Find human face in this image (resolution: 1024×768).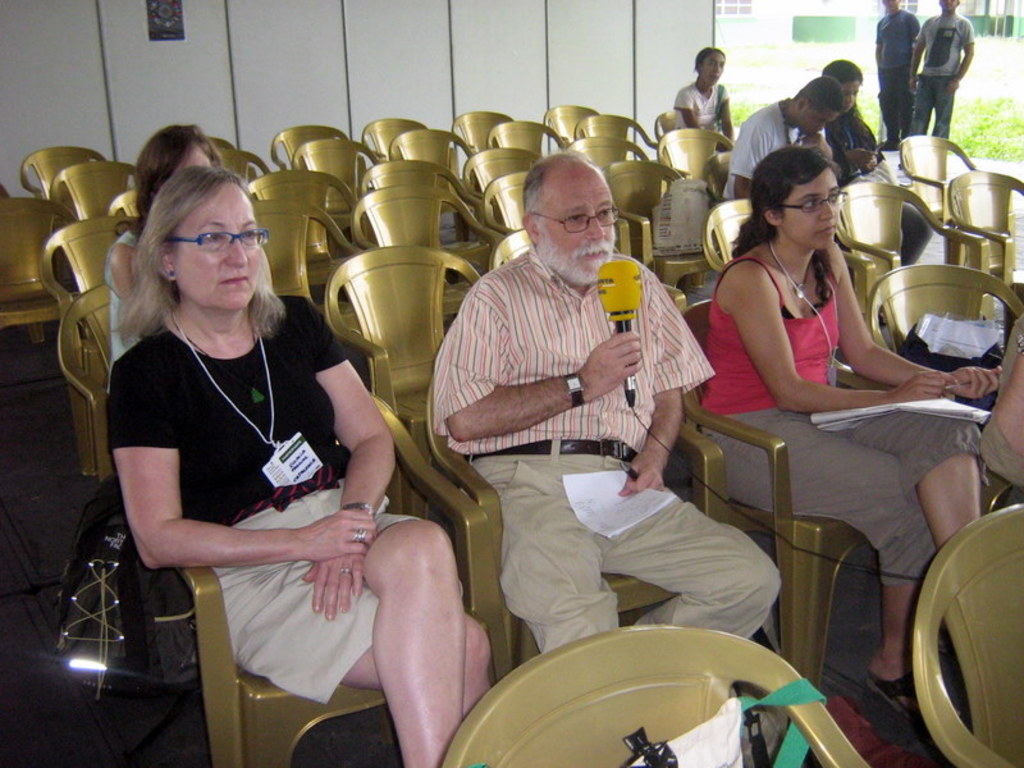
[177, 178, 269, 316].
